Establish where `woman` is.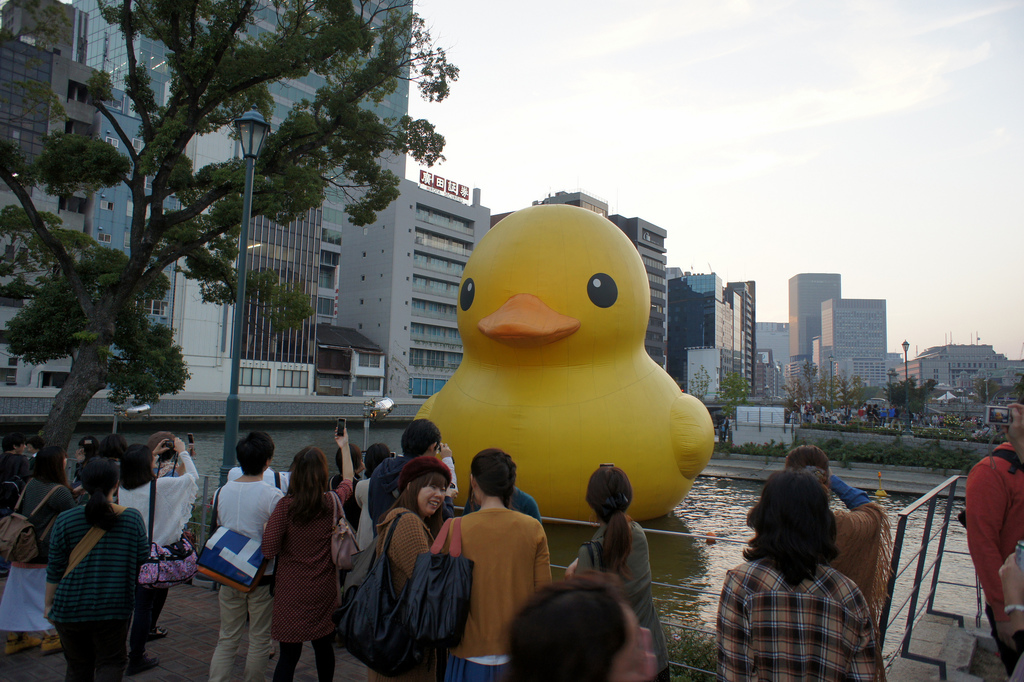
Established at [left=778, top=444, right=895, bottom=617].
